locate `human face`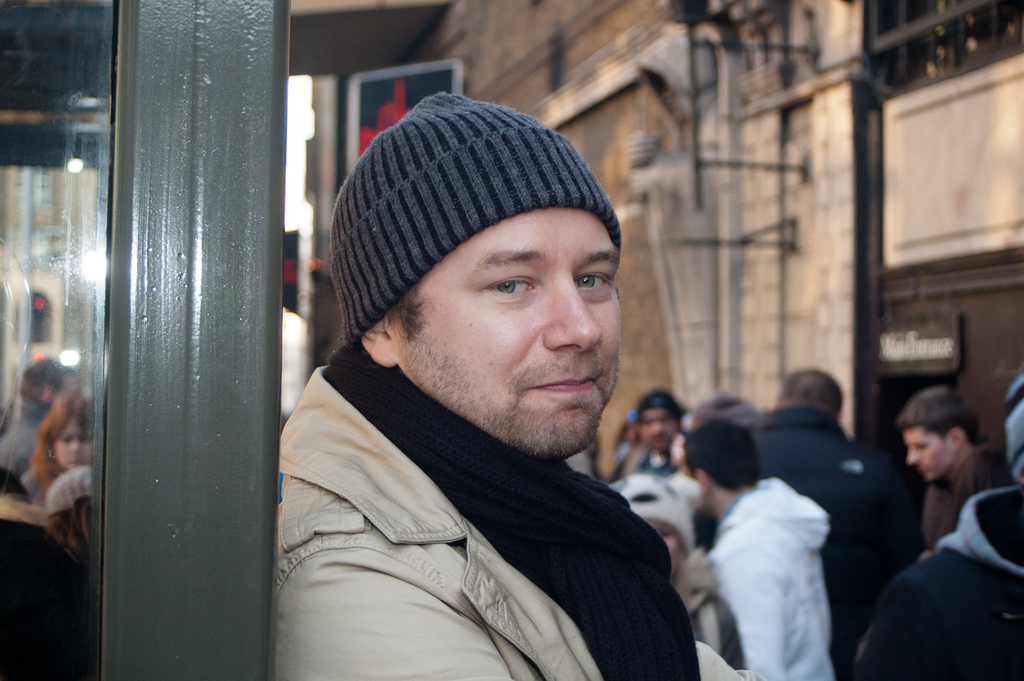
left=55, top=421, right=94, bottom=468
